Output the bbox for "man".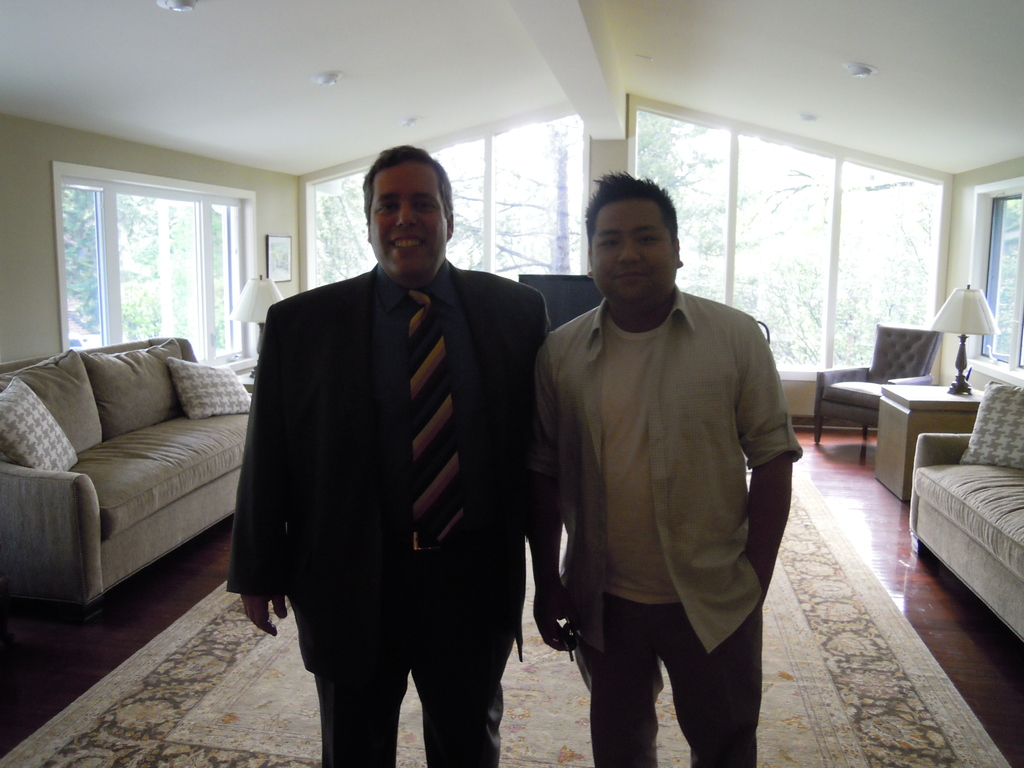
box=[515, 173, 804, 767].
